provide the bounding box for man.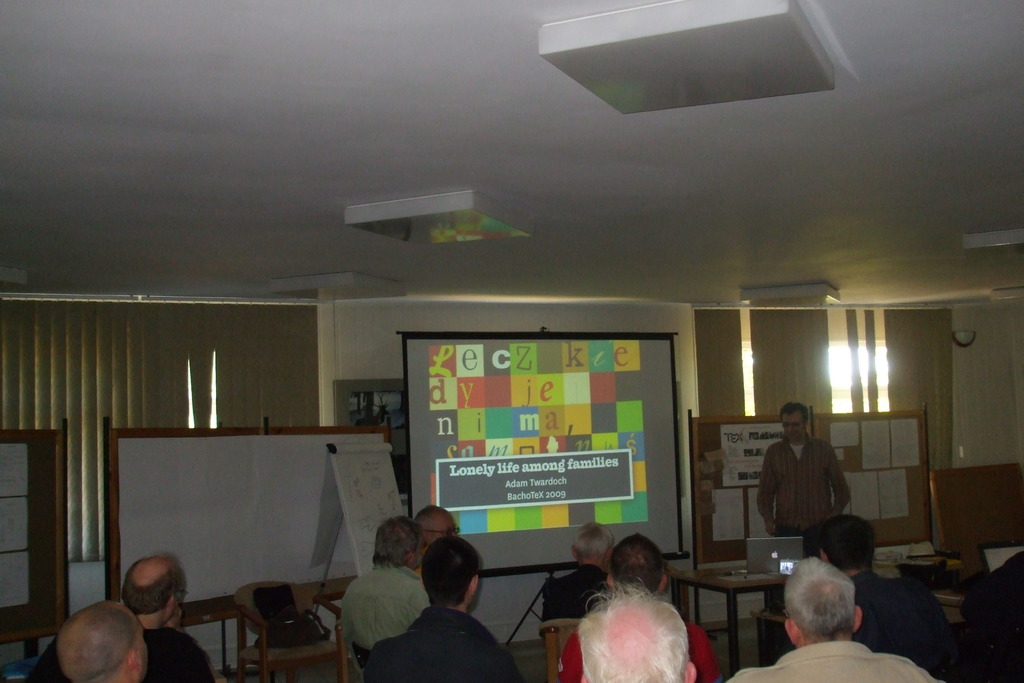
363:538:520:682.
